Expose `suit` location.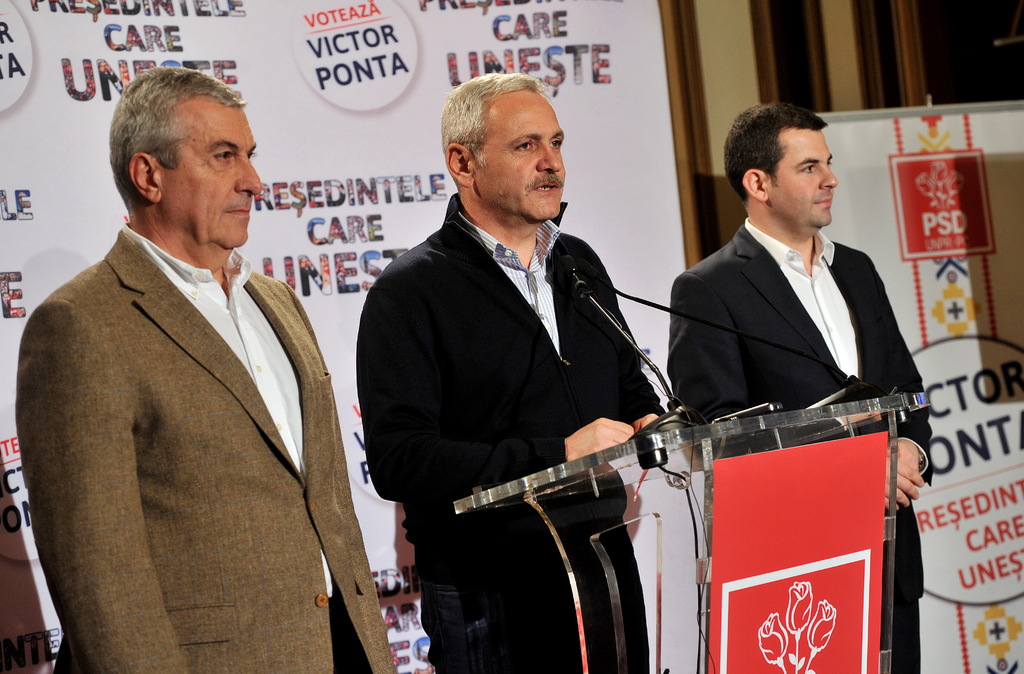
Exposed at <bbox>15, 220, 398, 673</bbox>.
